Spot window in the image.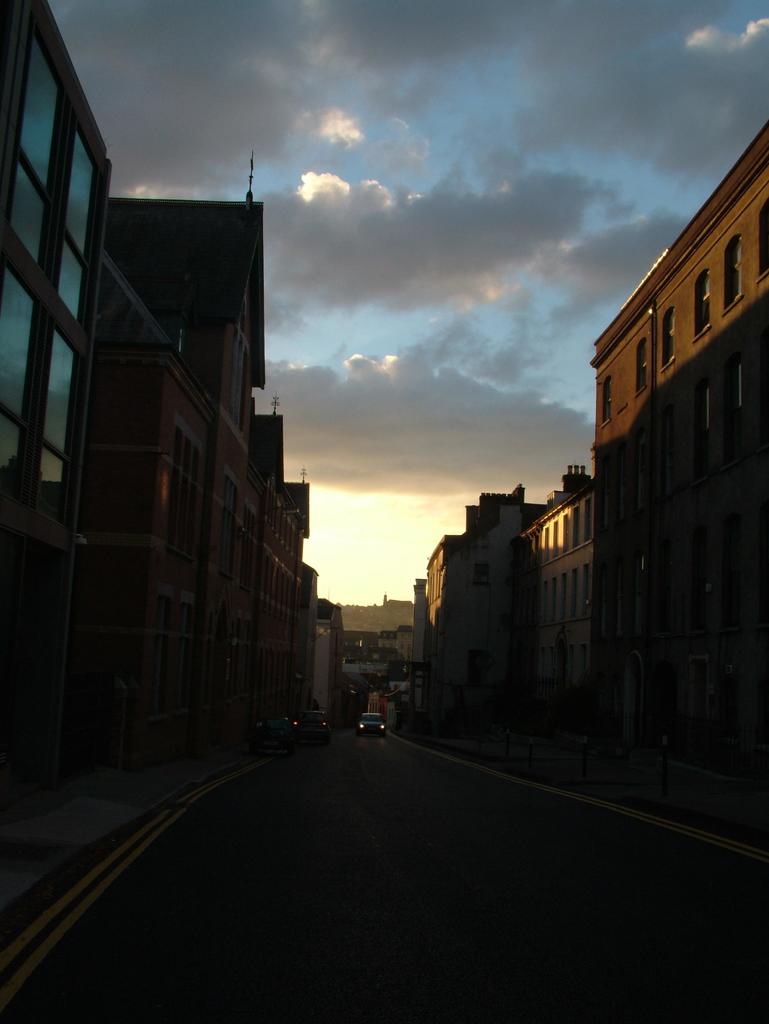
window found at box=[693, 273, 713, 342].
